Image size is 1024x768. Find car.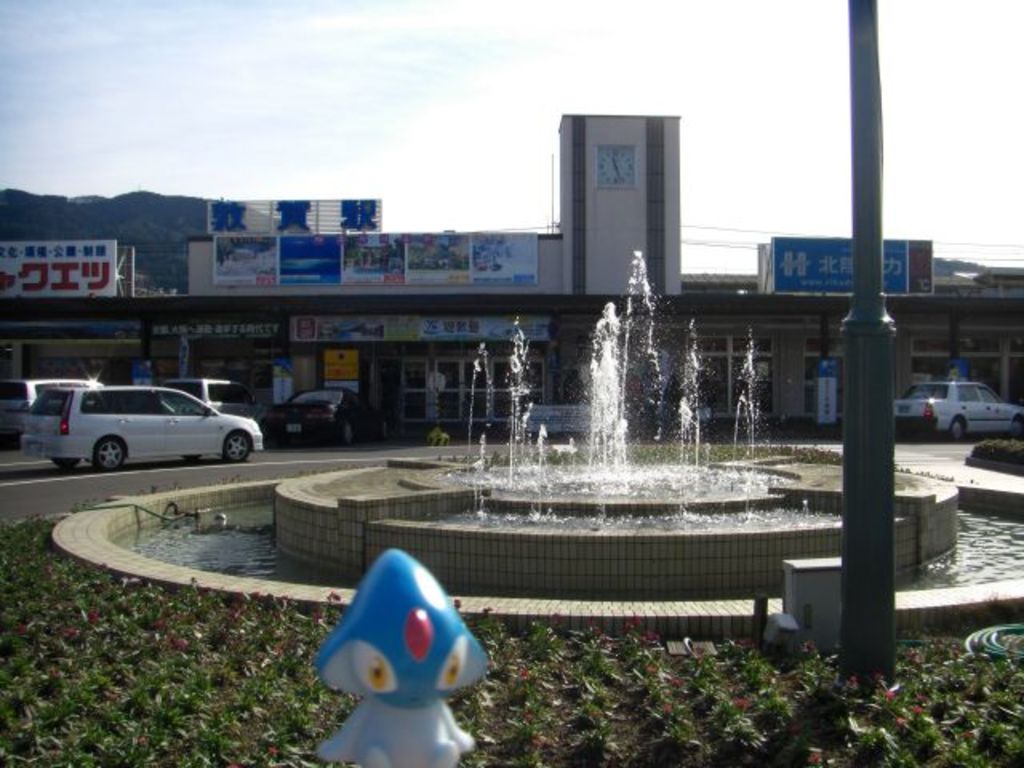
box(0, 374, 109, 429).
